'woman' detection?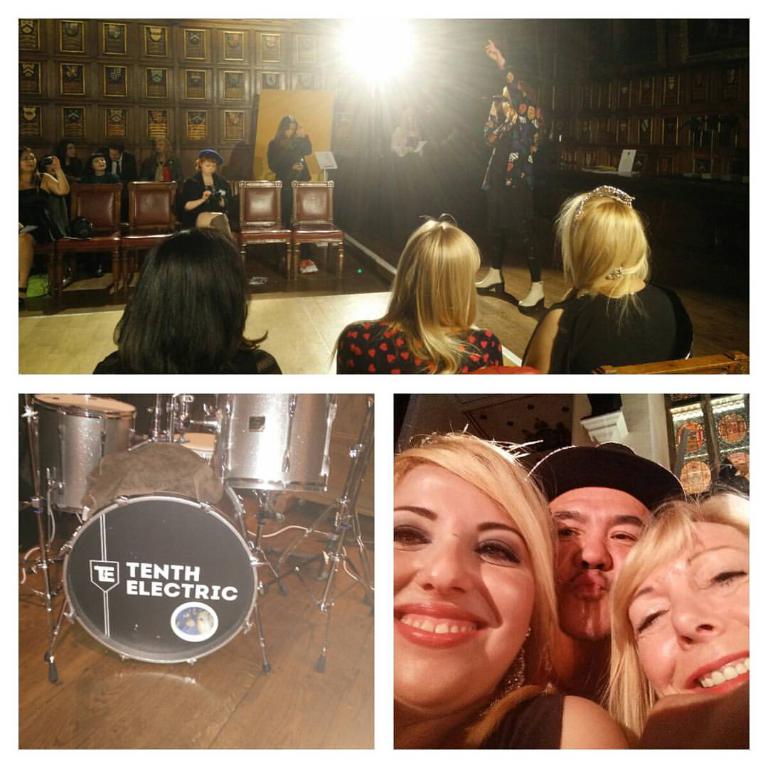
(x1=48, y1=141, x2=84, y2=186)
